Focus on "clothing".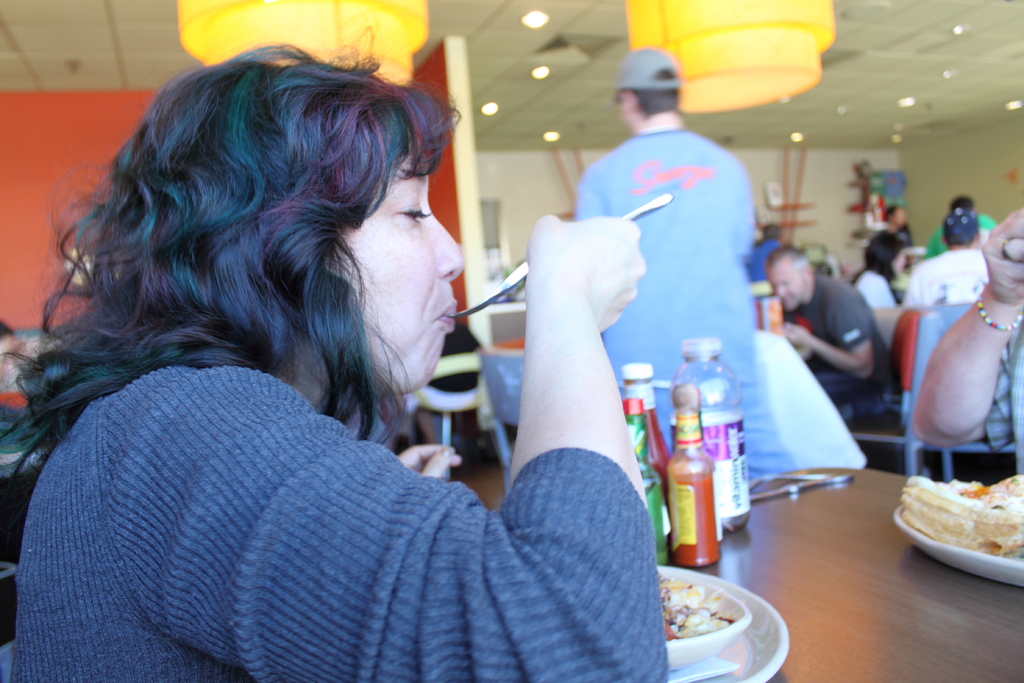
Focused at {"left": 779, "top": 267, "right": 884, "bottom": 413}.
